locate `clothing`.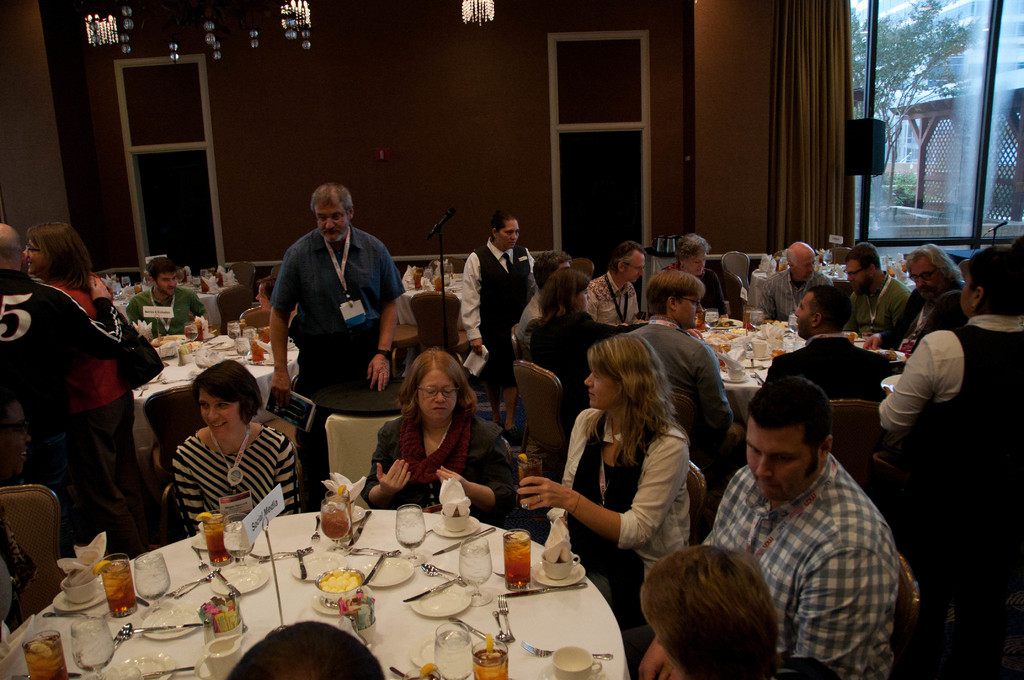
Bounding box: {"left": 765, "top": 332, "right": 903, "bottom": 391}.
